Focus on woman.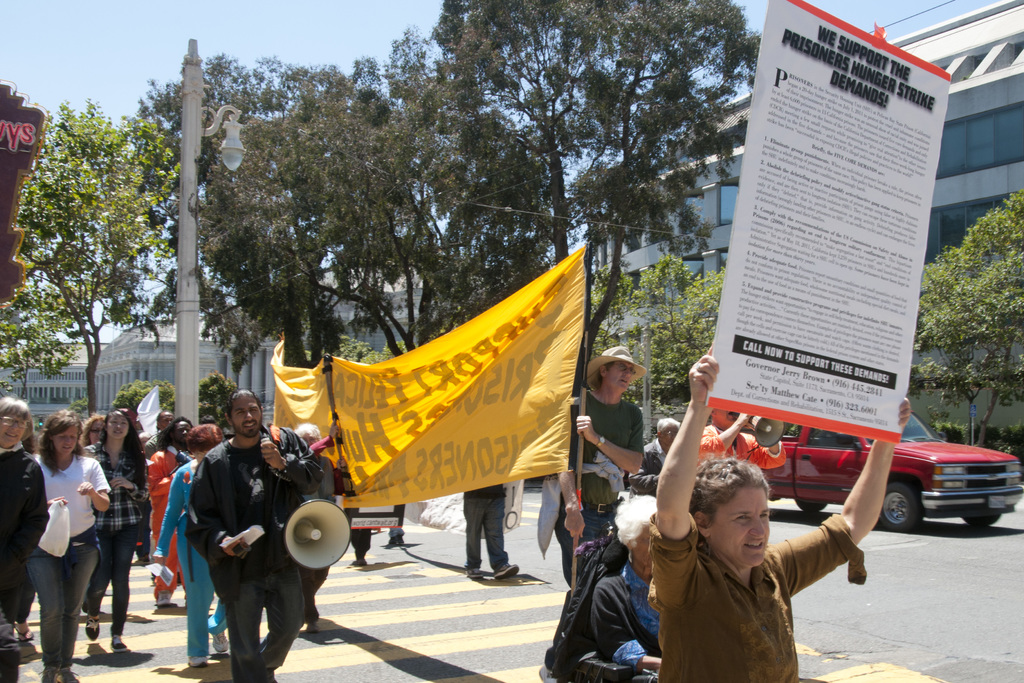
Focused at <region>152, 425, 229, 667</region>.
